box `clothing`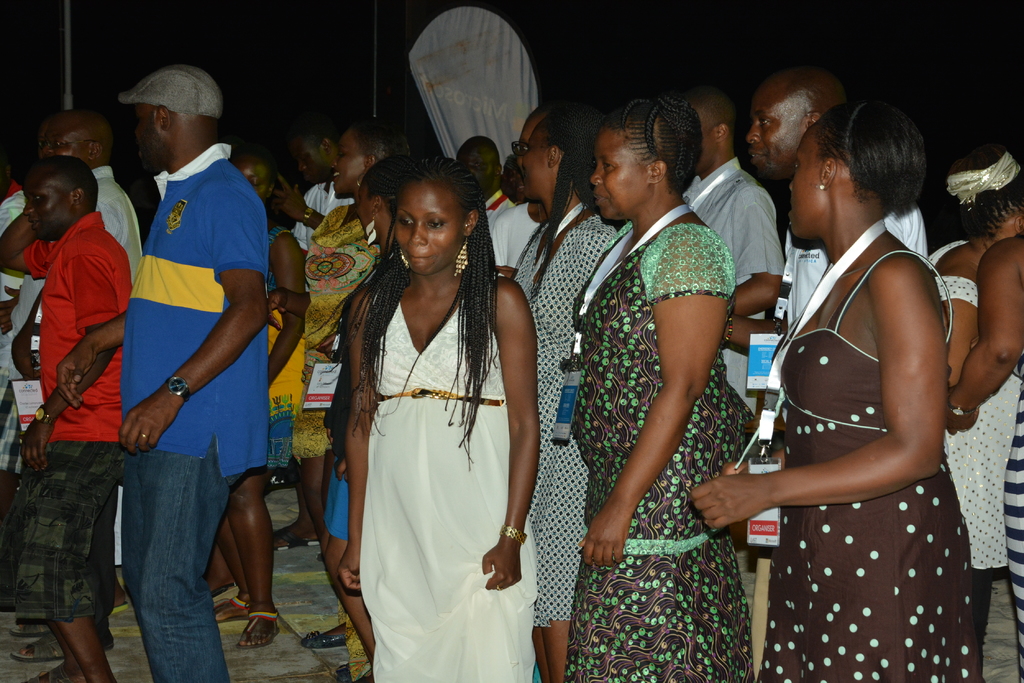
(676,157,781,414)
